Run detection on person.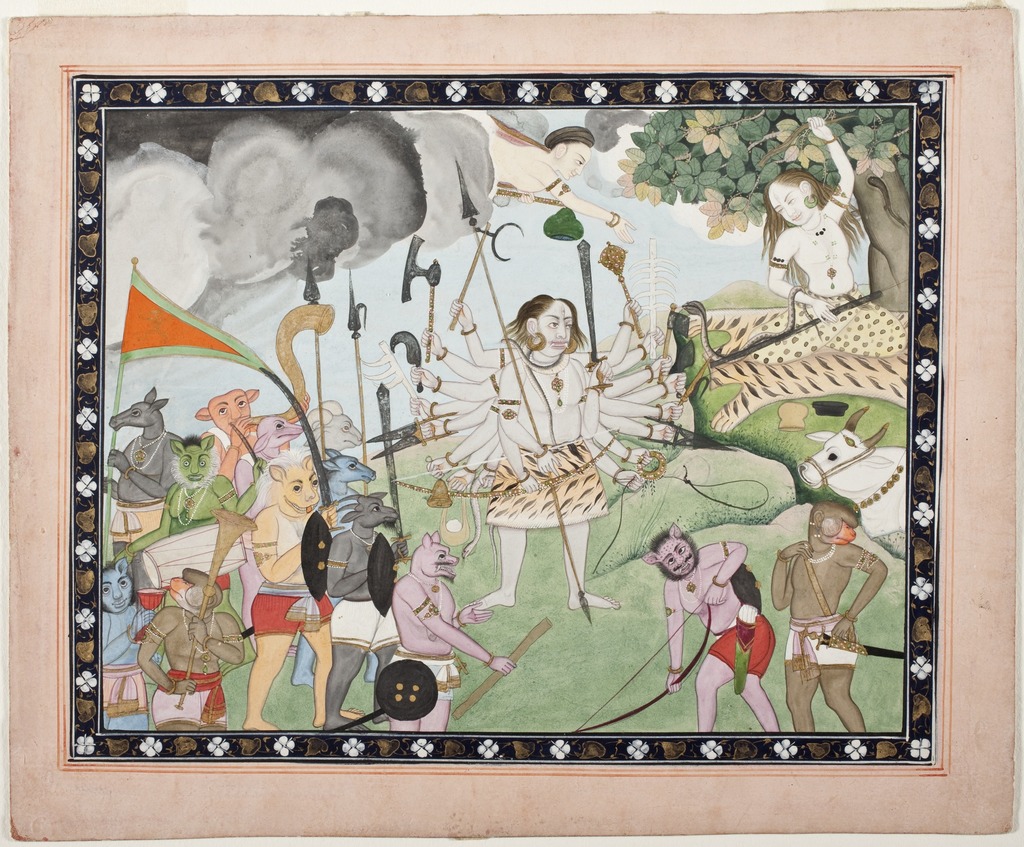
Result: 486, 114, 632, 239.
